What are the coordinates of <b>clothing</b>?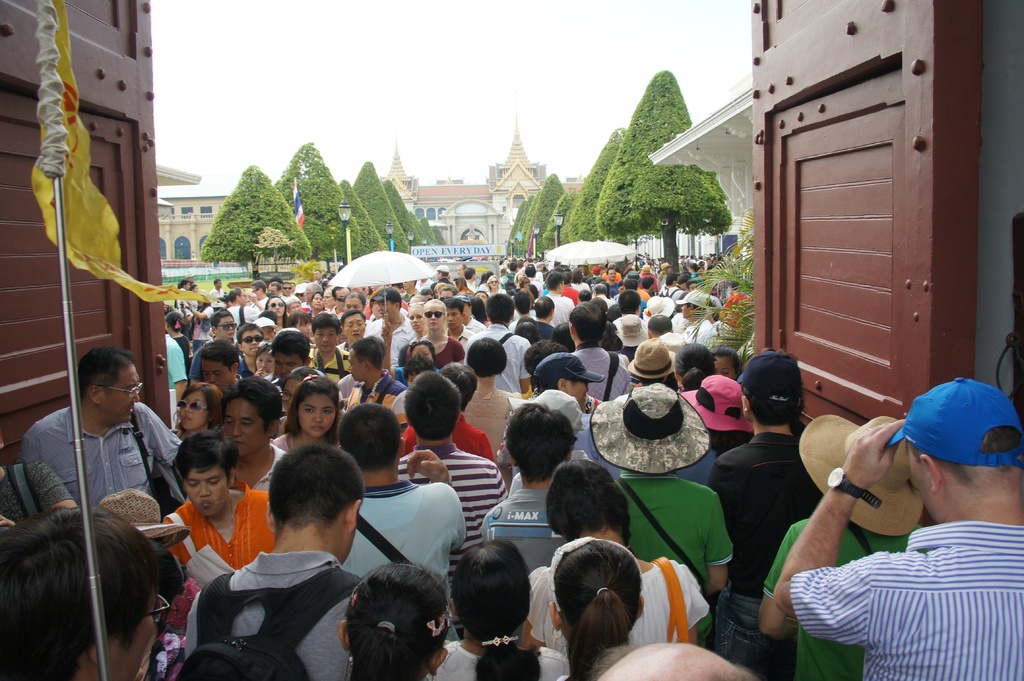
[left=180, top=558, right=358, bottom=680].
